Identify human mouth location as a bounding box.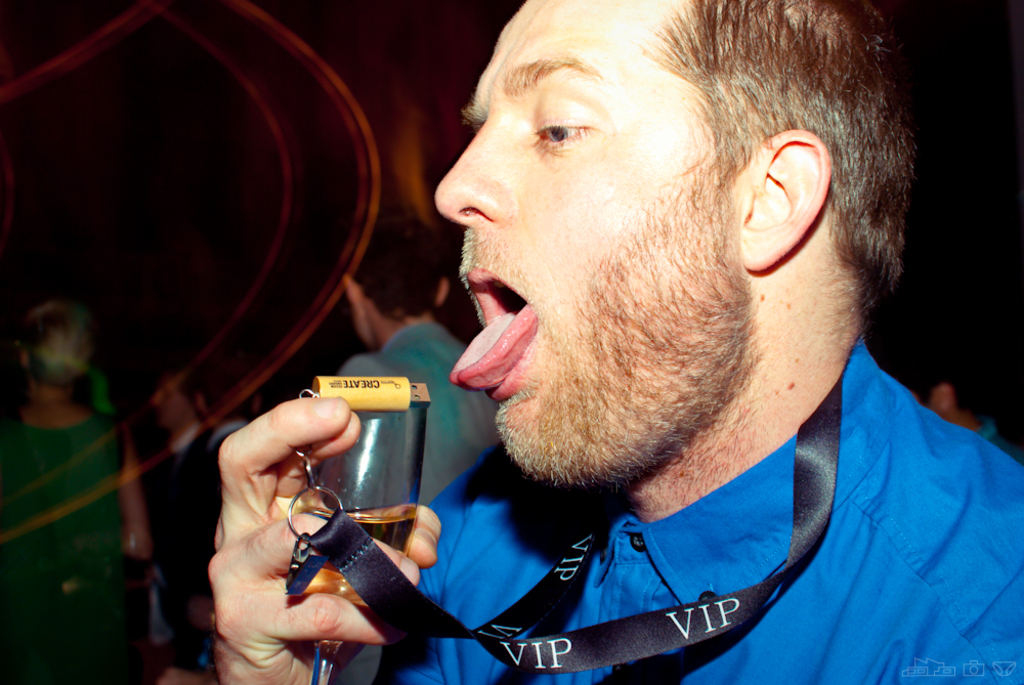
Rect(447, 254, 552, 405).
